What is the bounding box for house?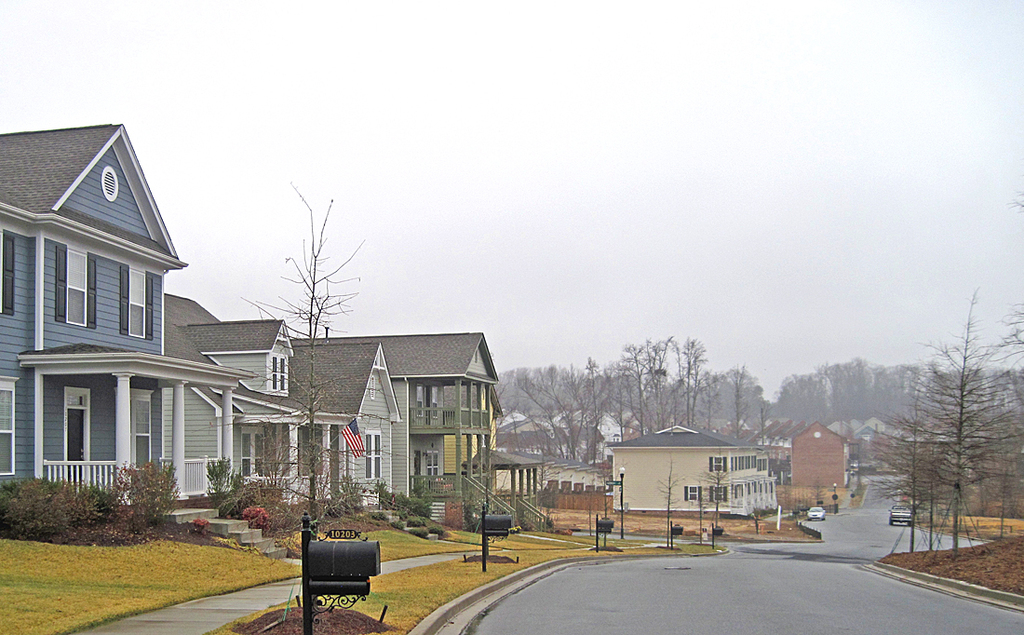
496 408 568 454.
